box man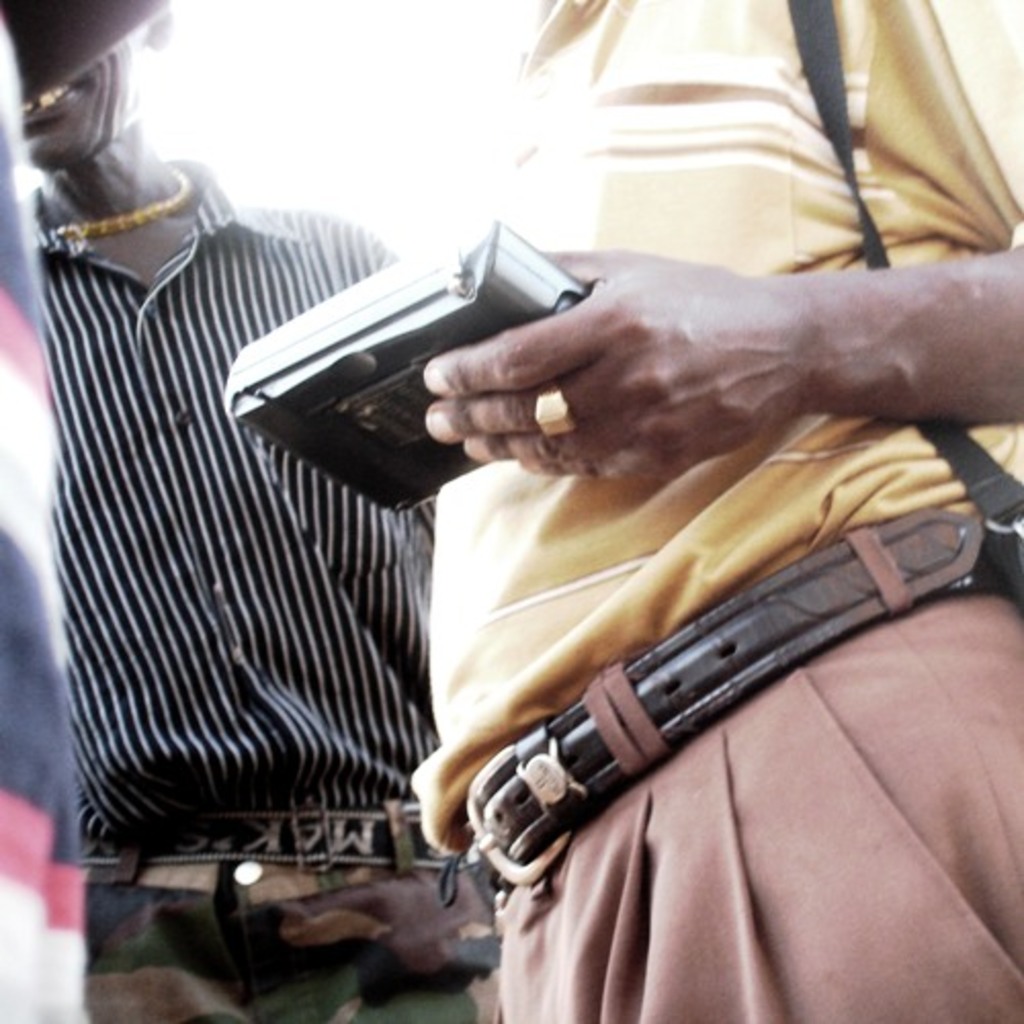
<box>12,0,504,1022</box>
